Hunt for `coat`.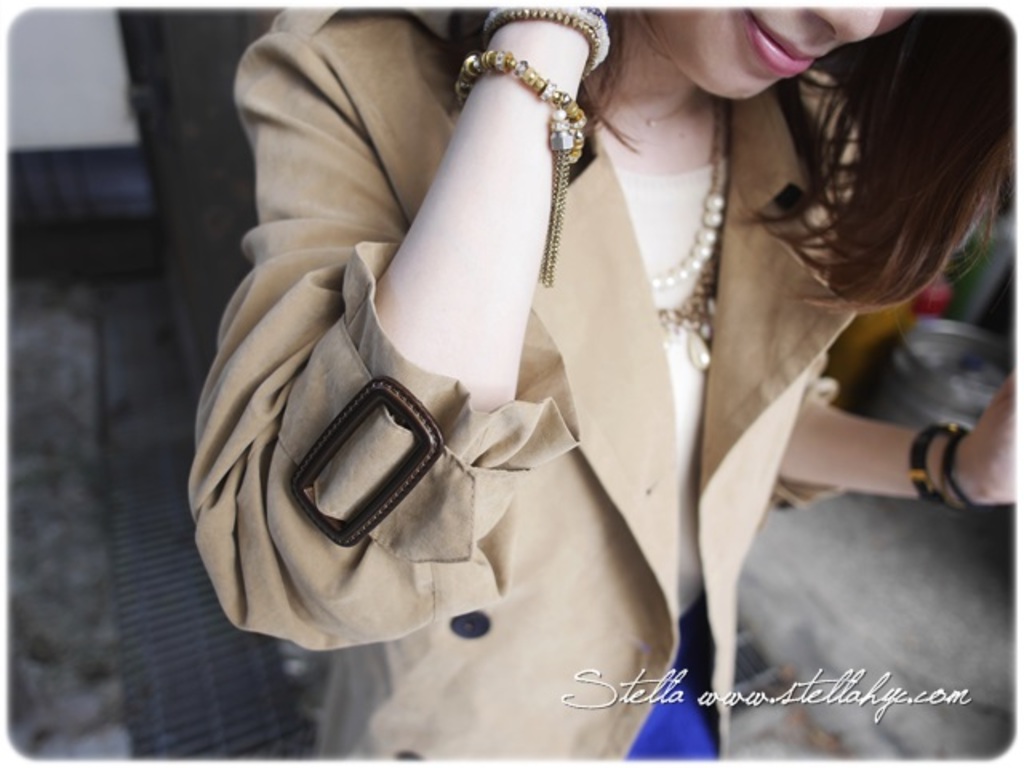
Hunted down at l=178, t=0, r=861, b=710.
